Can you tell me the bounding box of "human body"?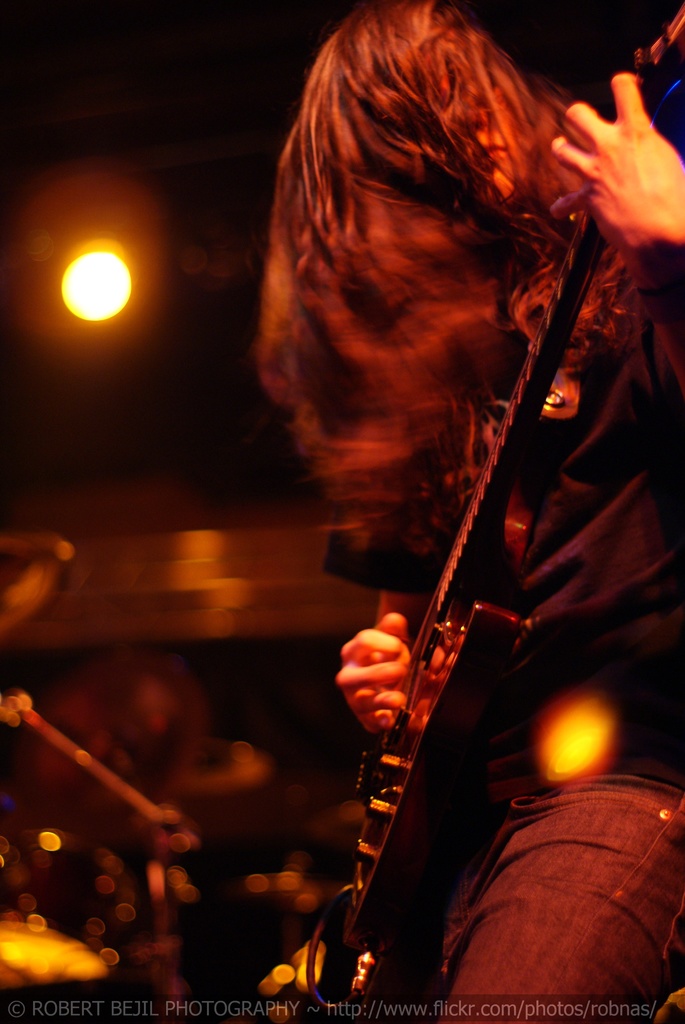
<region>242, 0, 665, 1023</region>.
